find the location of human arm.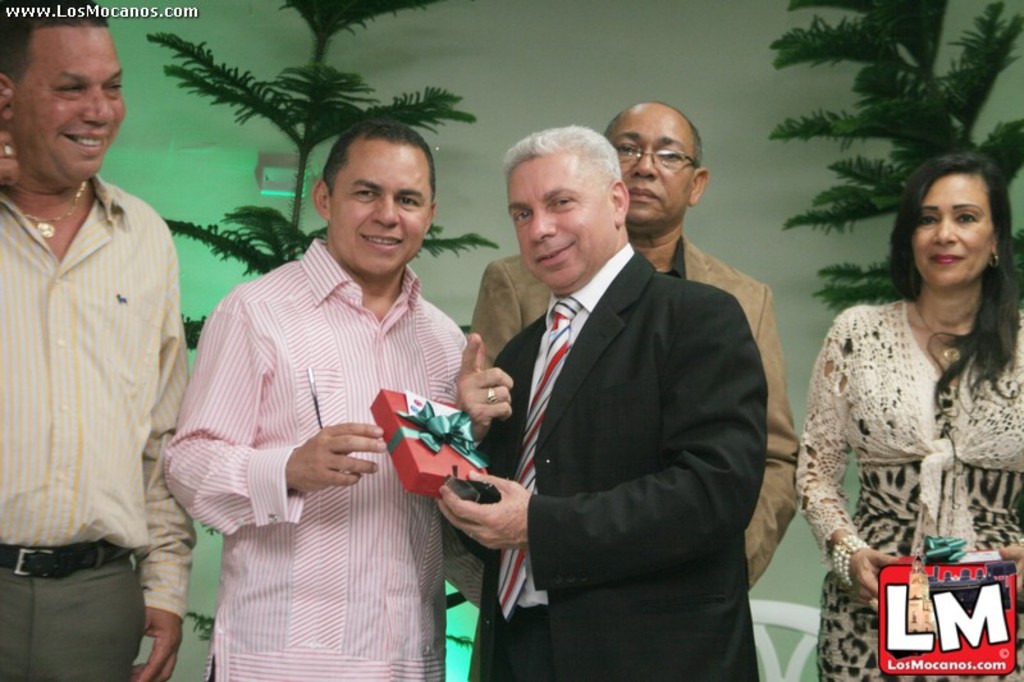
Location: rect(795, 317, 902, 604).
